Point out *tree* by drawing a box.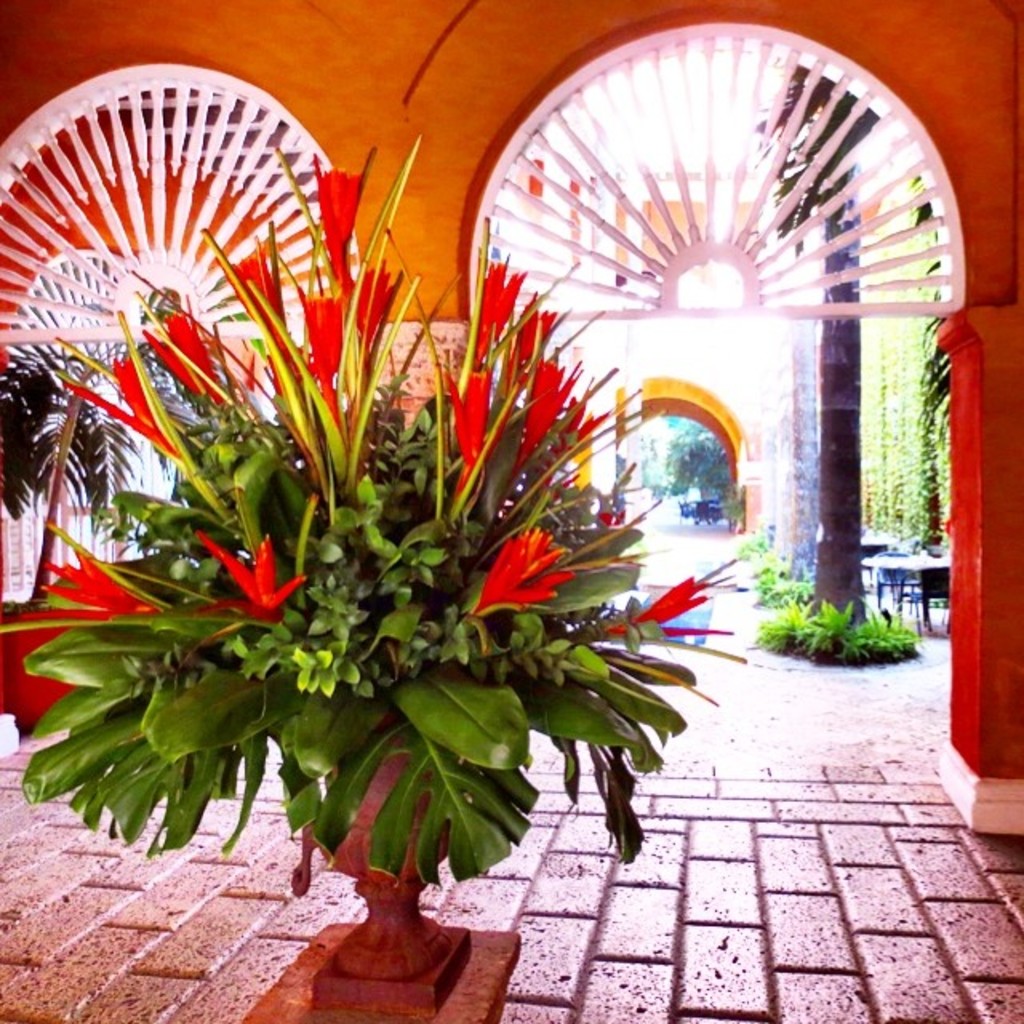
(0, 278, 202, 619).
